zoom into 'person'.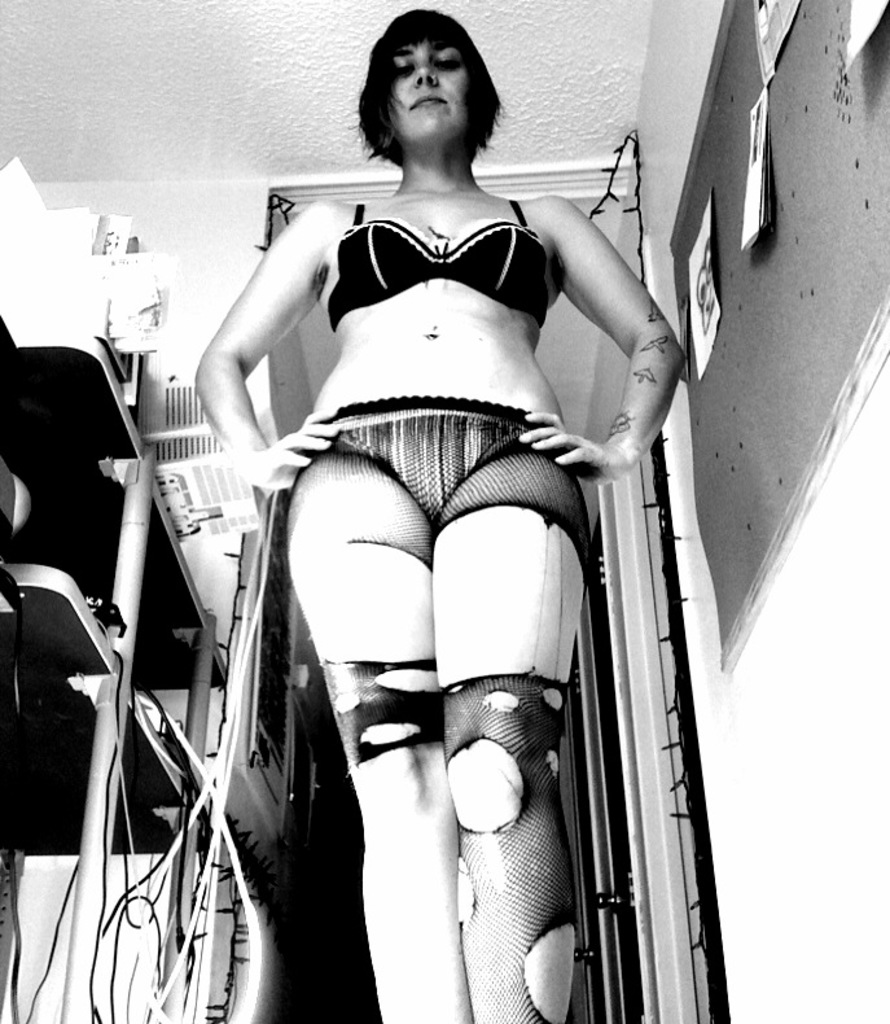
Zoom target: bbox(192, 47, 684, 946).
